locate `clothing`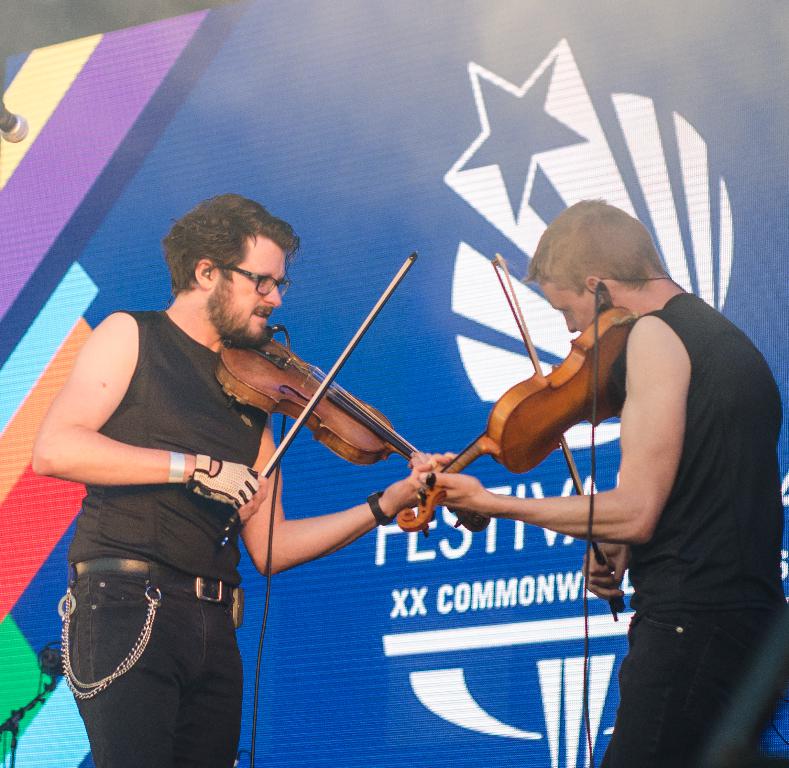
<bbox>600, 293, 784, 767</bbox>
